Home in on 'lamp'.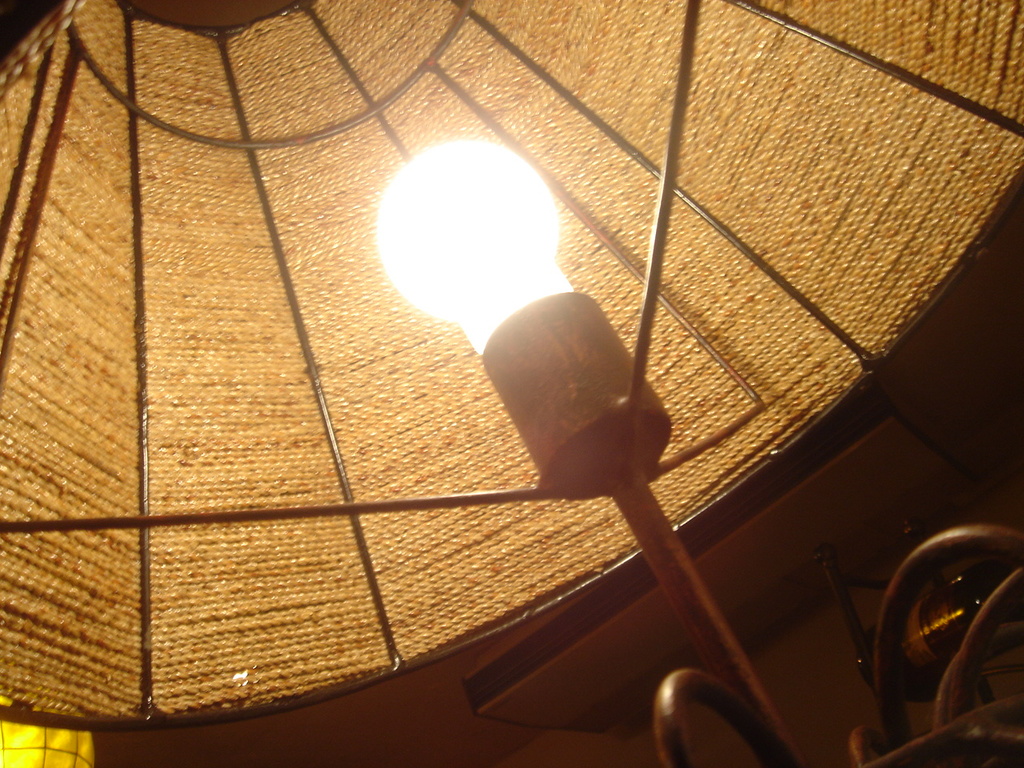
Homed in at bbox=(0, 722, 92, 767).
